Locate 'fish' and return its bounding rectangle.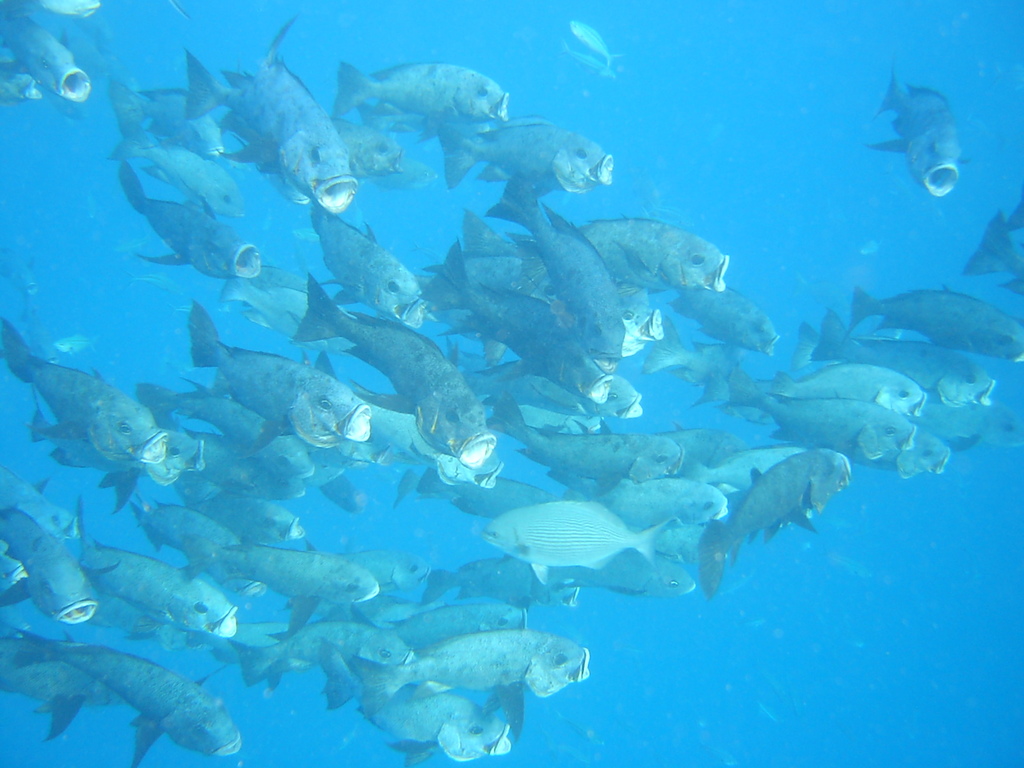
left=0, top=630, right=122, bottom=739.
